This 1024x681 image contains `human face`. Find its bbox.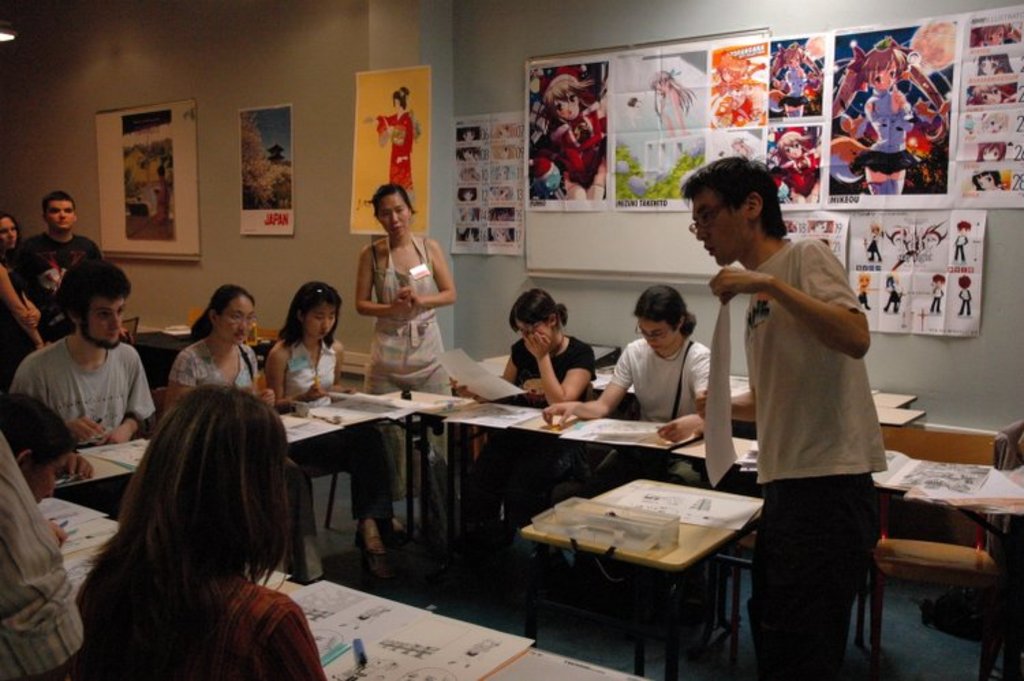
(left=867, top=56, right=897, bottom=91).
